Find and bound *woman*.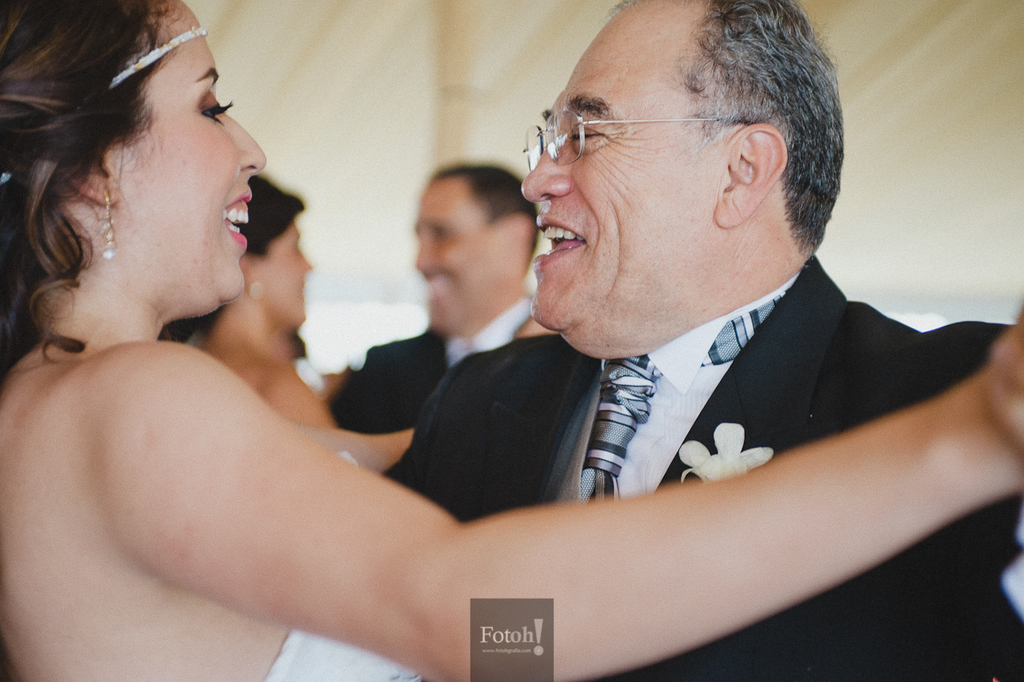
Bound: bbox(0, 0, 1023, 681).
